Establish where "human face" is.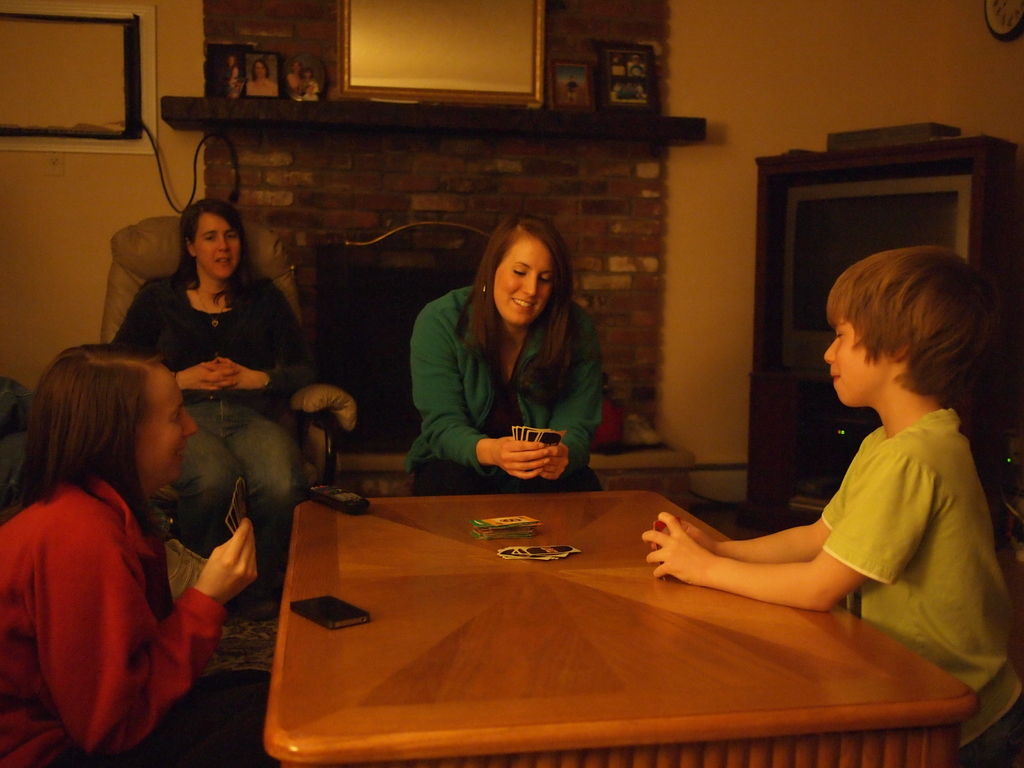
Established at [x1=198, y1=214, x2=241, y2=279].
